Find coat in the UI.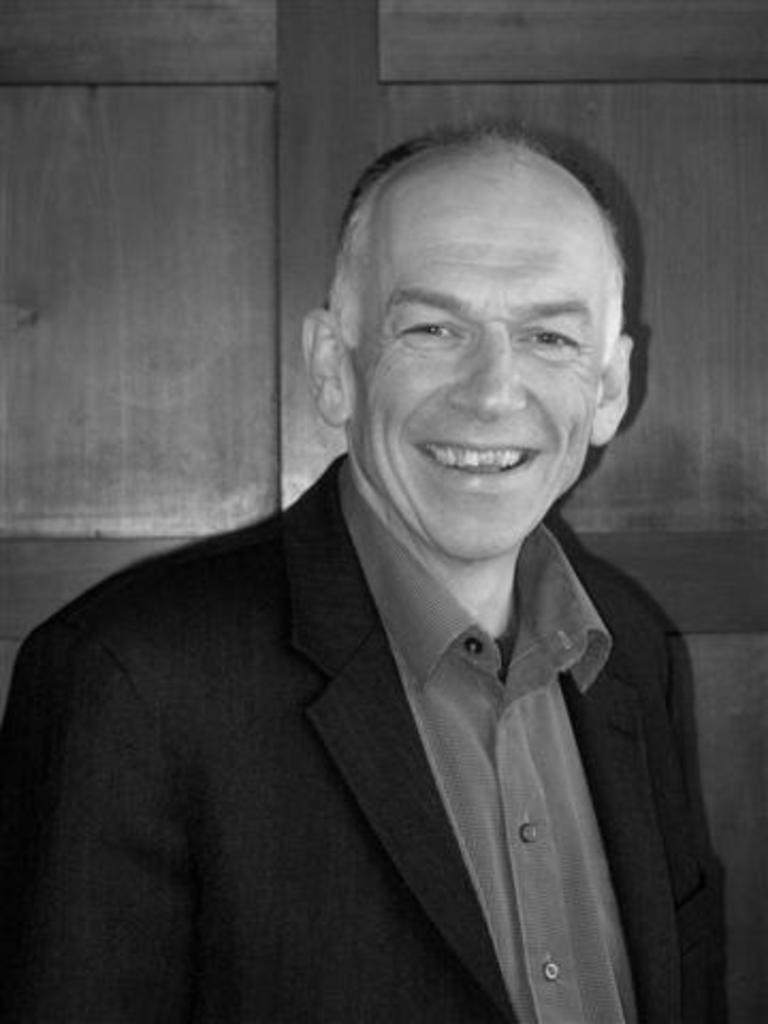
UI element at Rect(32, 461, 732, 996).
